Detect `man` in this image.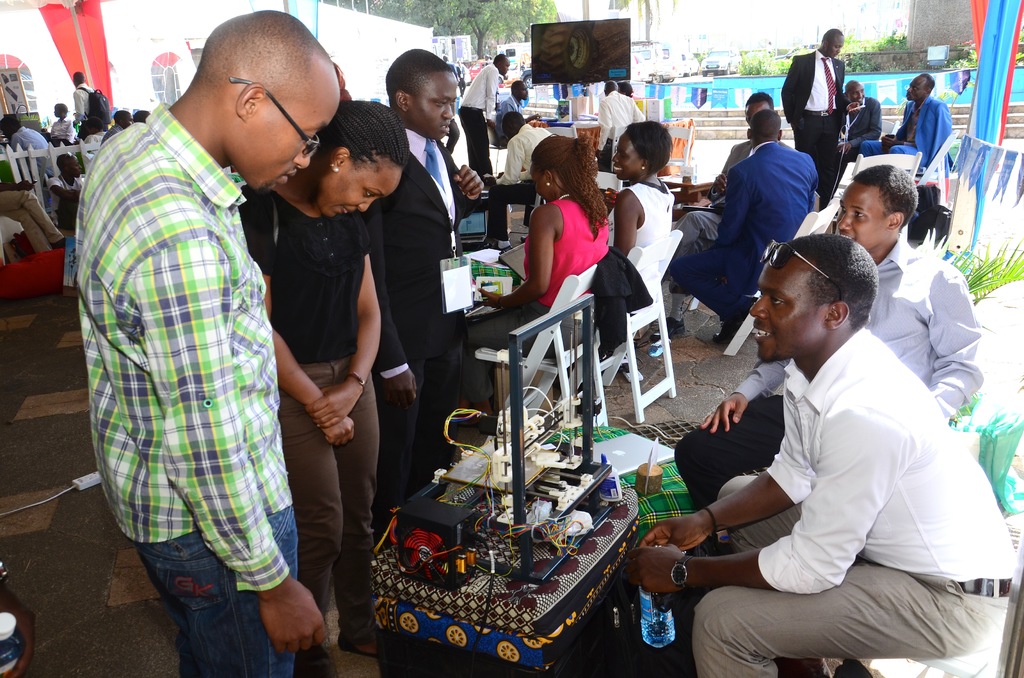
Detection: bbox=[622, 232, 1022, 677].
